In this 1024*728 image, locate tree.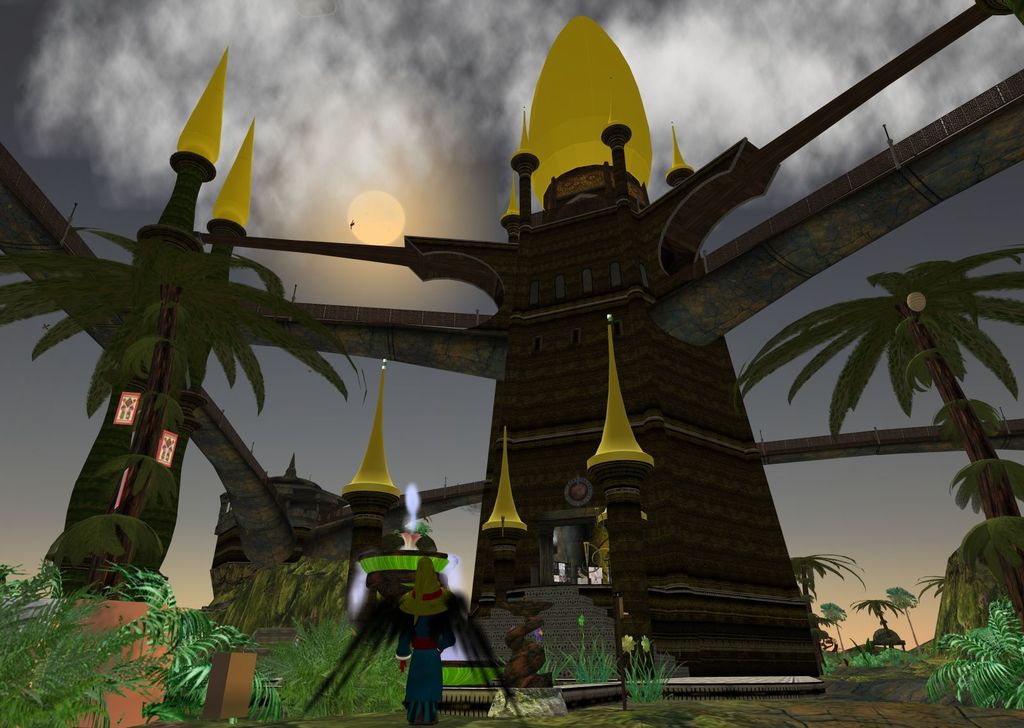
Bounding box: {"left": 849, "top": 594, "right": 886, "bottom": 627}.
